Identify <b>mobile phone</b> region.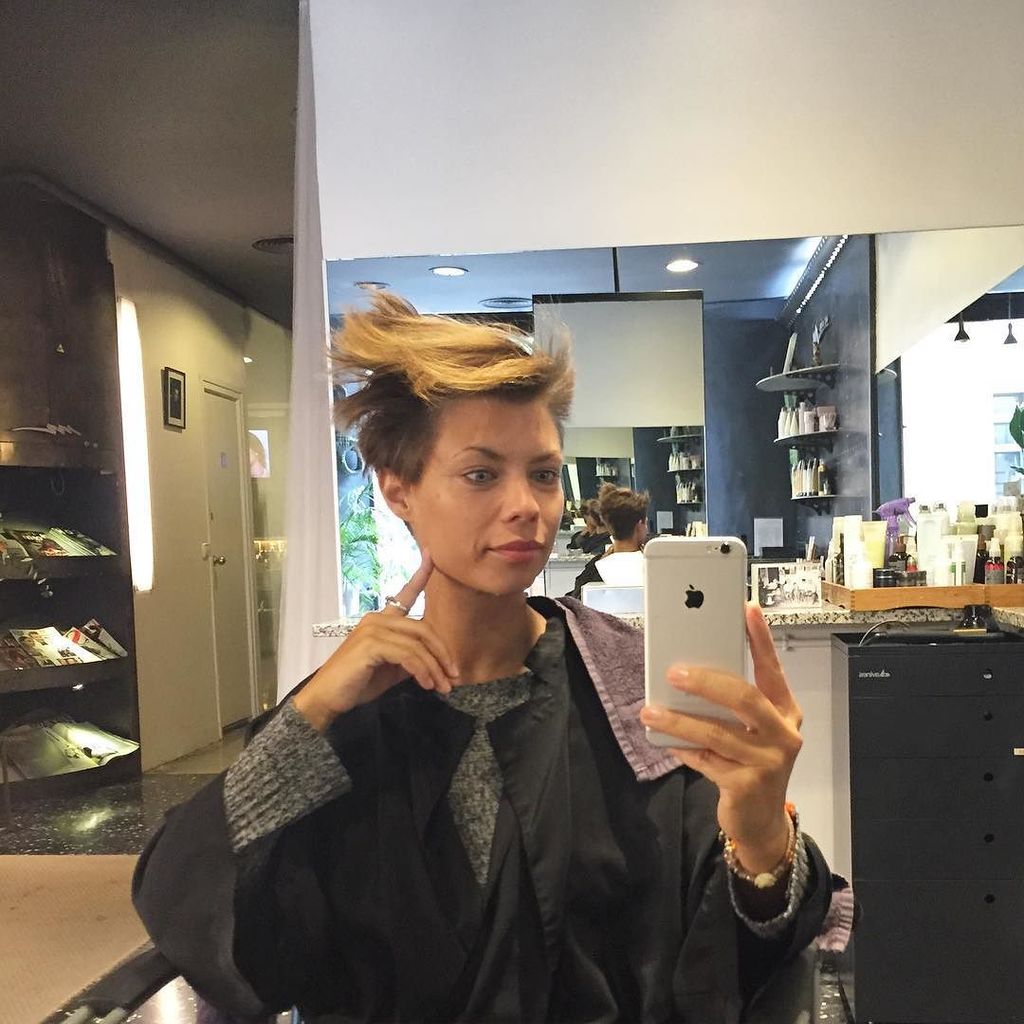
Region: 639 535 752 749.
